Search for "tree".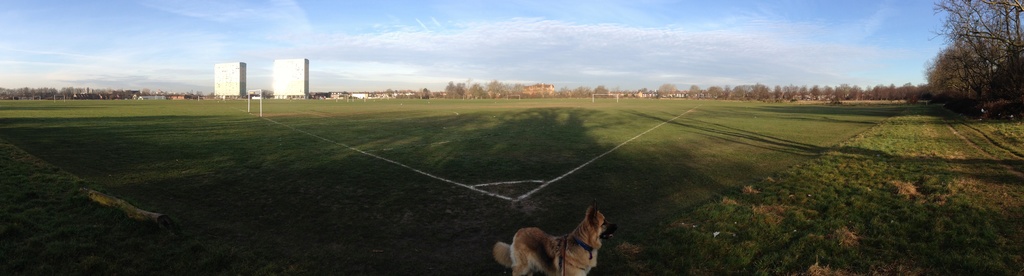
Found at bbox=(686, 82, 703, 99).
